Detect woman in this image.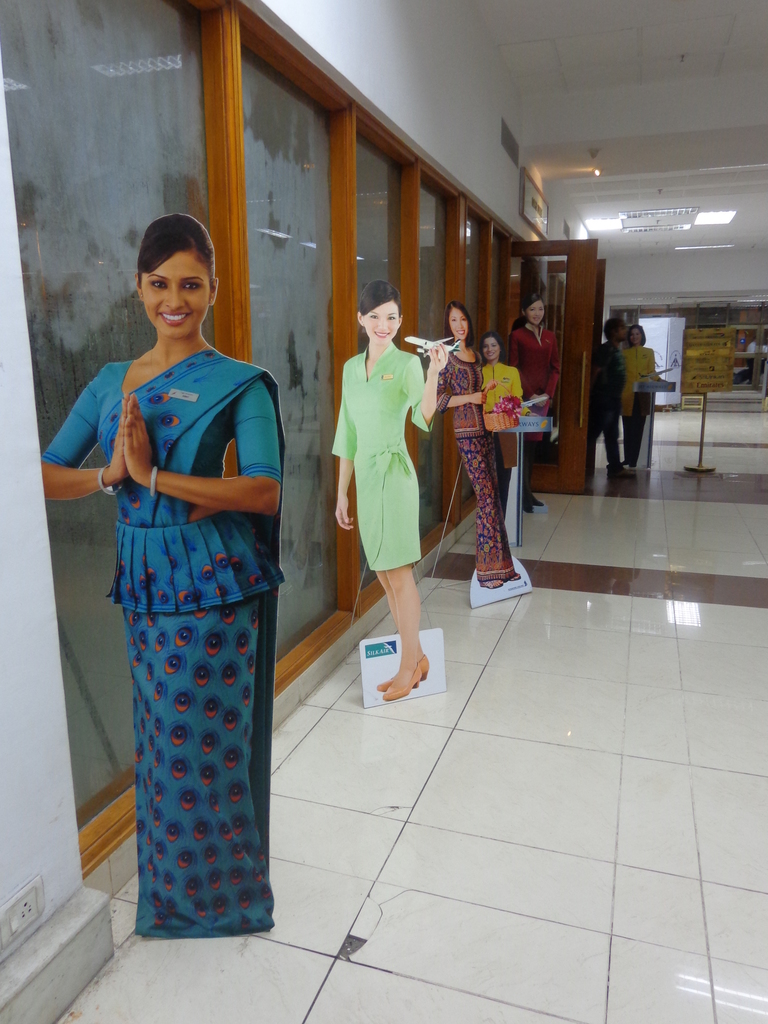
Detection: x1=331, y1=277, x2=455, y2=700.
